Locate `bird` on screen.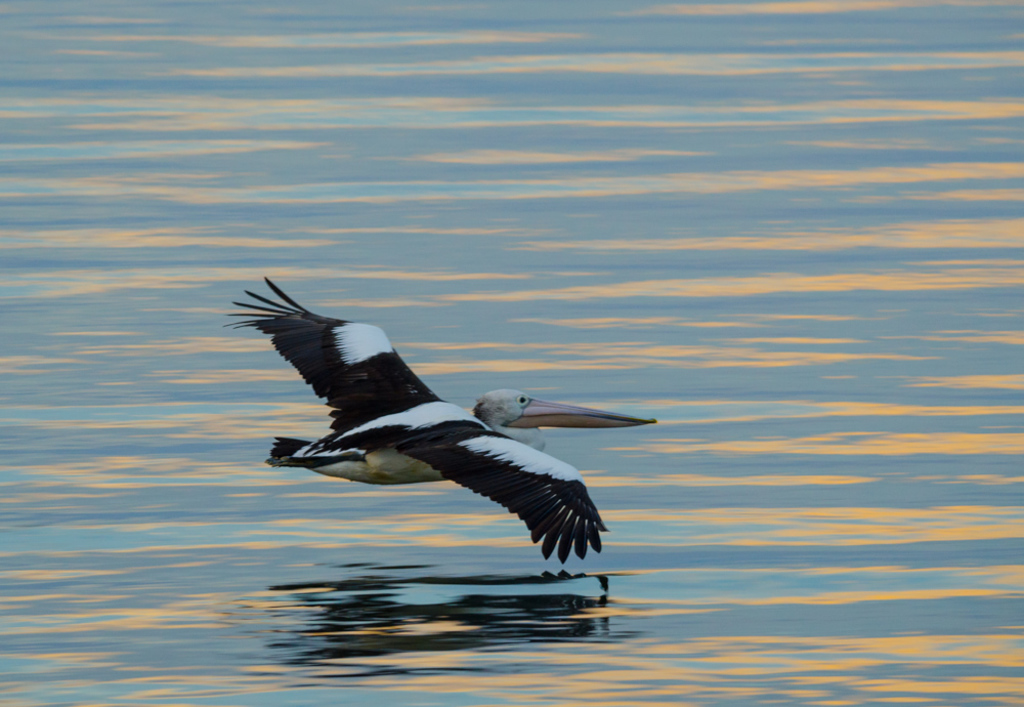
On screen at pyautogui.locateOnScreen(241, 268, 670, 587).
